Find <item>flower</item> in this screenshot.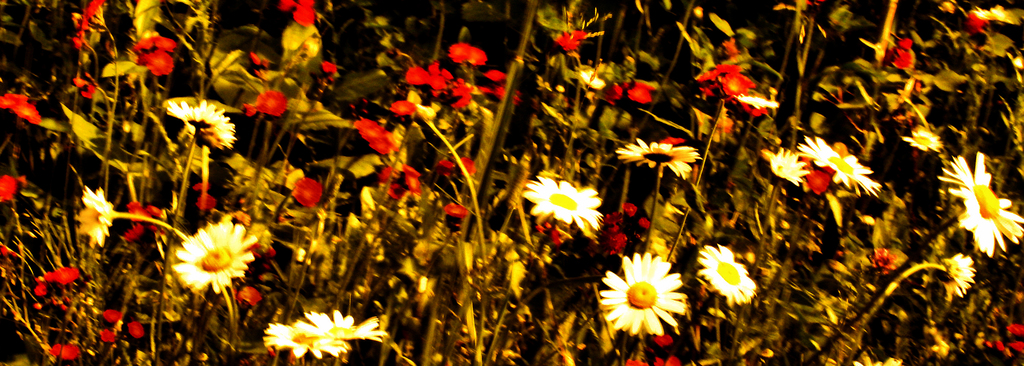
The bounding box for <item>flower</item> is {"left": 388, "top": 99, "right": 419, "bottom": 121}.
